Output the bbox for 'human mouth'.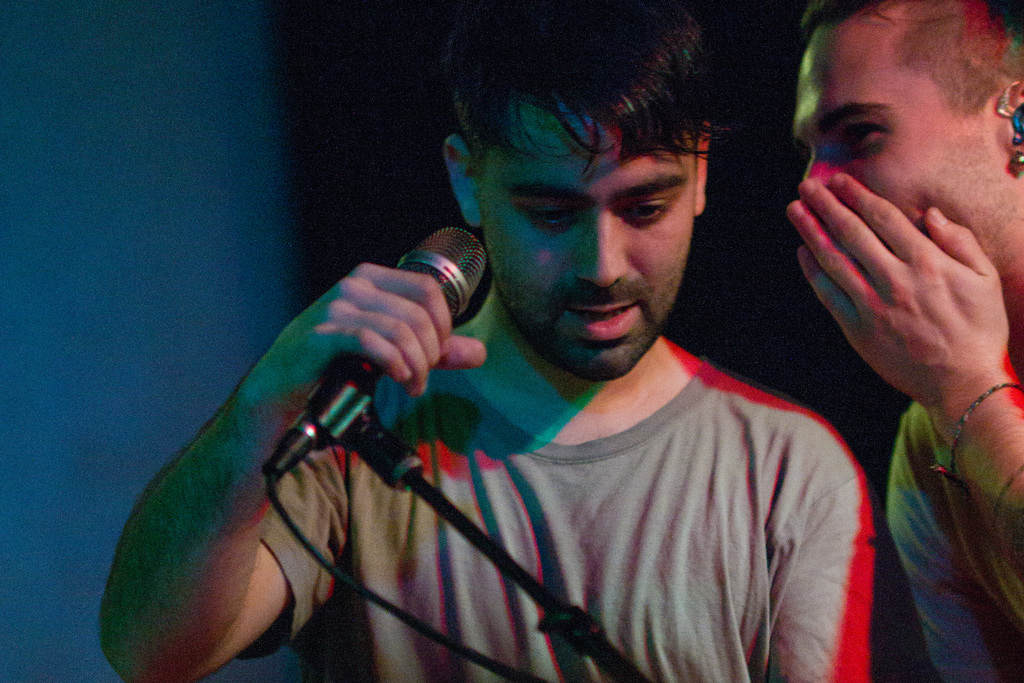
[x1=561, y1=299, x2=636, y2=338].
